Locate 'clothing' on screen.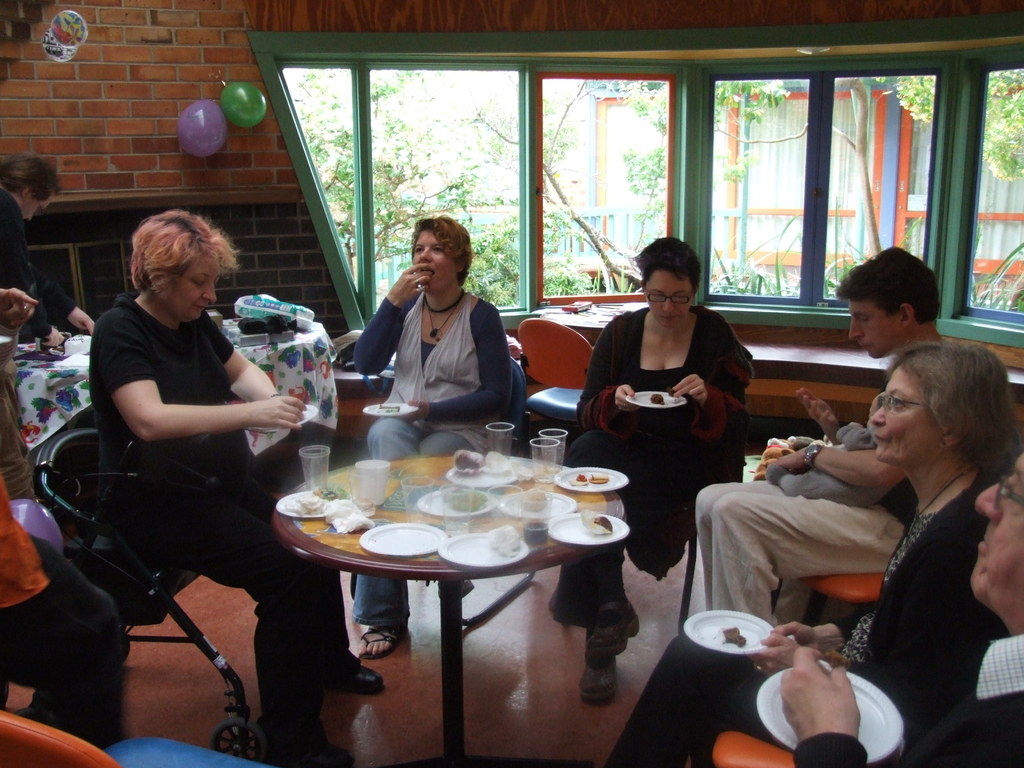
On screen at locate(797, 626, 1023, 767).
